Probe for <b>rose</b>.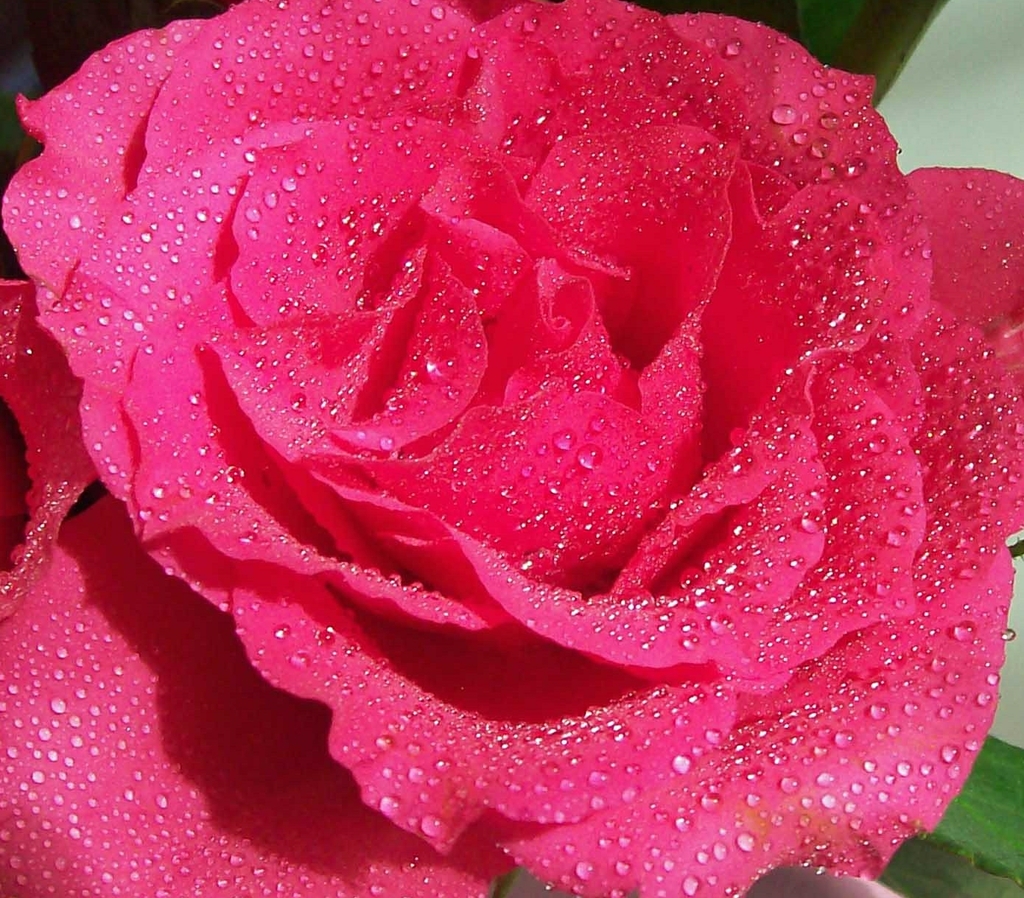
Probe result: 0:0:1023:897.
